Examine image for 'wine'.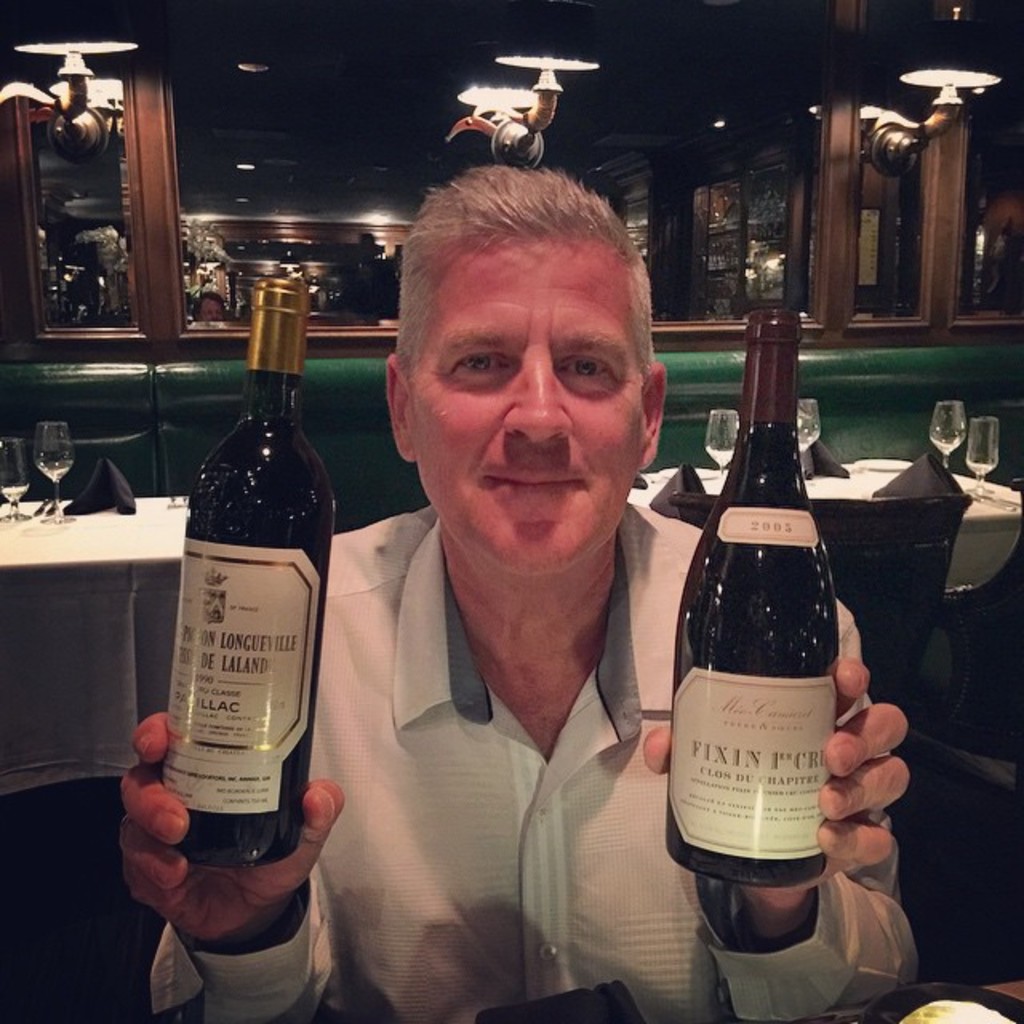
Examination result: x1=178 y1=267 x2=352 y2=880.
